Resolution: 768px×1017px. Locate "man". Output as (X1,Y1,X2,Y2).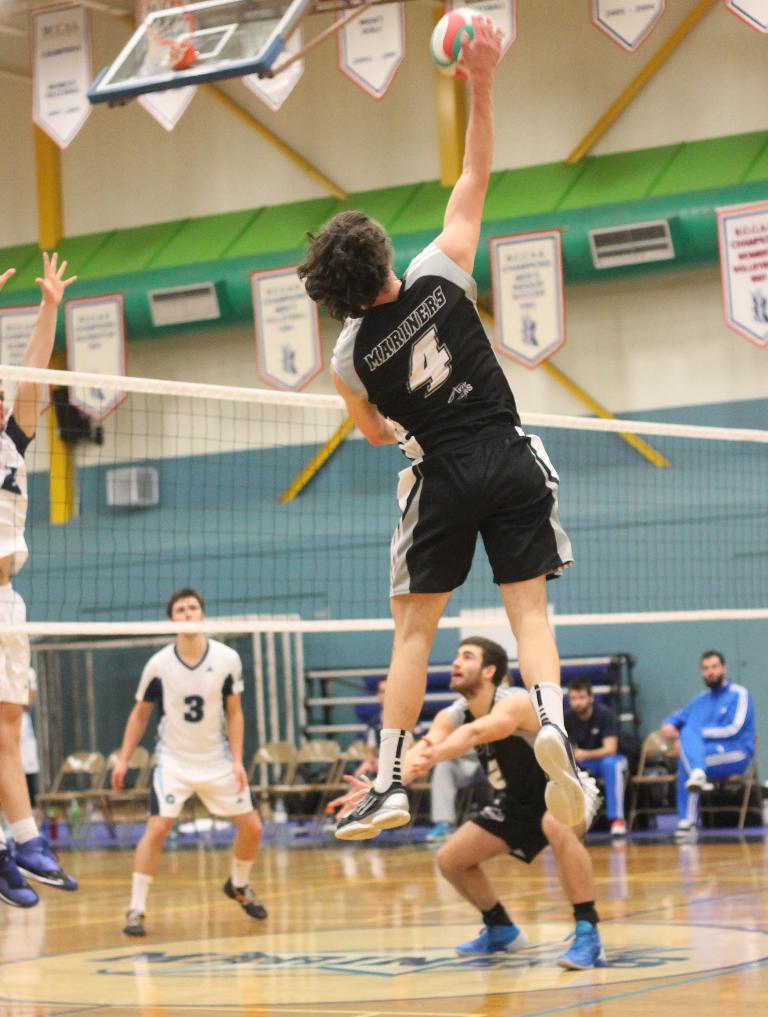
(360,680,425,842).
